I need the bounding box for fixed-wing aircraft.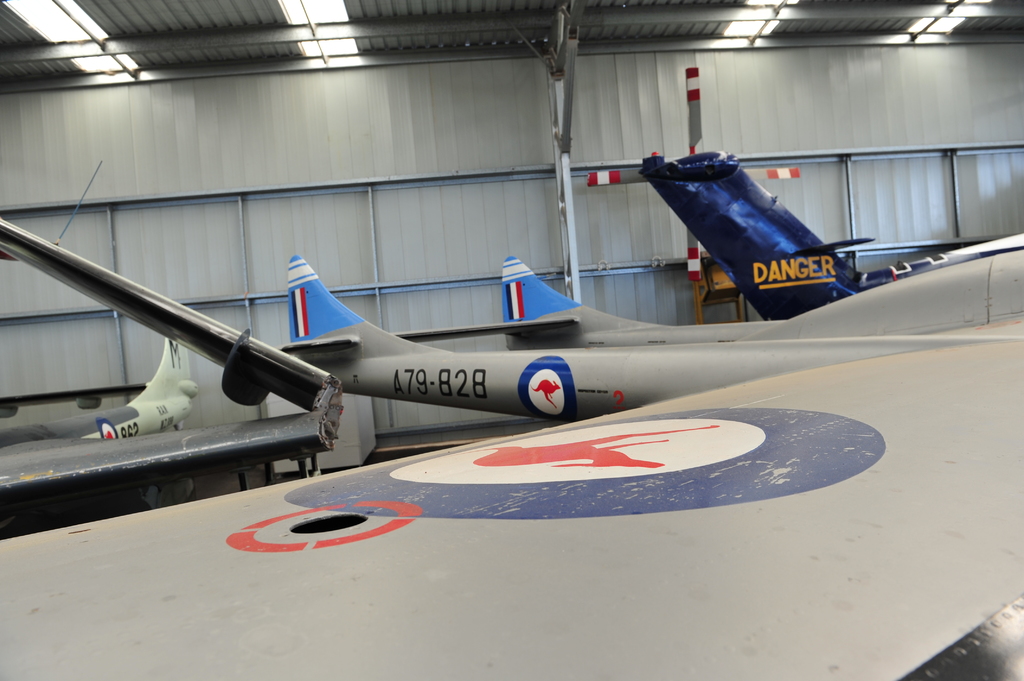
Here it is: select_region(0, 246, 1023, 680).
